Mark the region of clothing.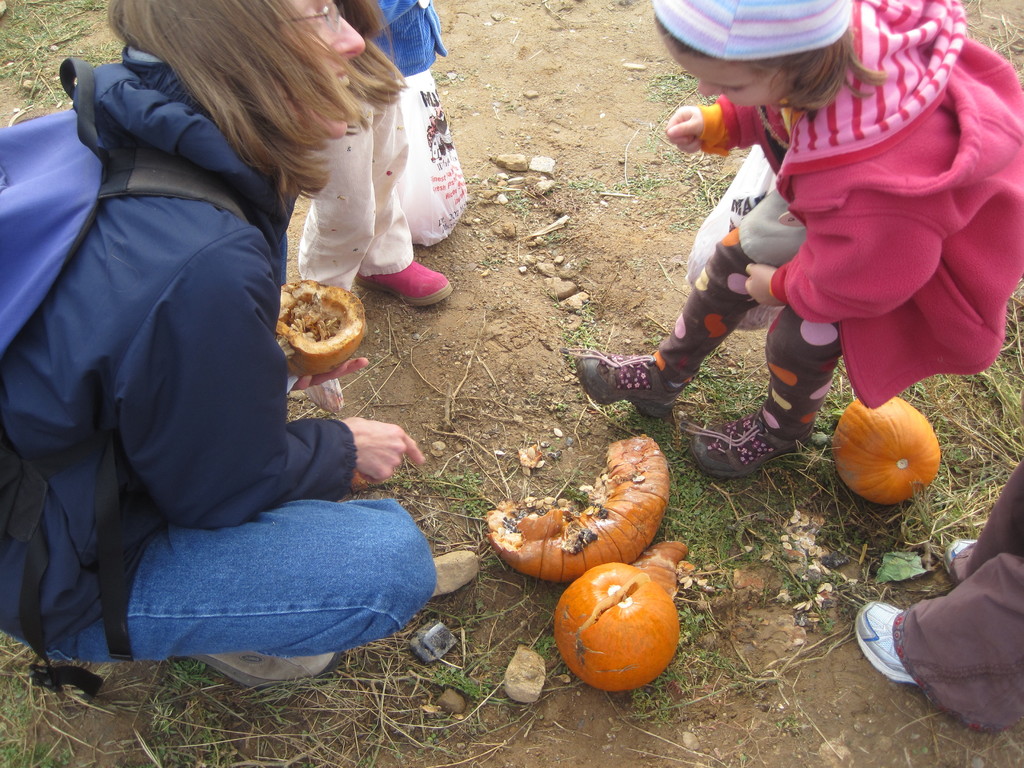
Region: <box>578,3,1023,392</box>.
